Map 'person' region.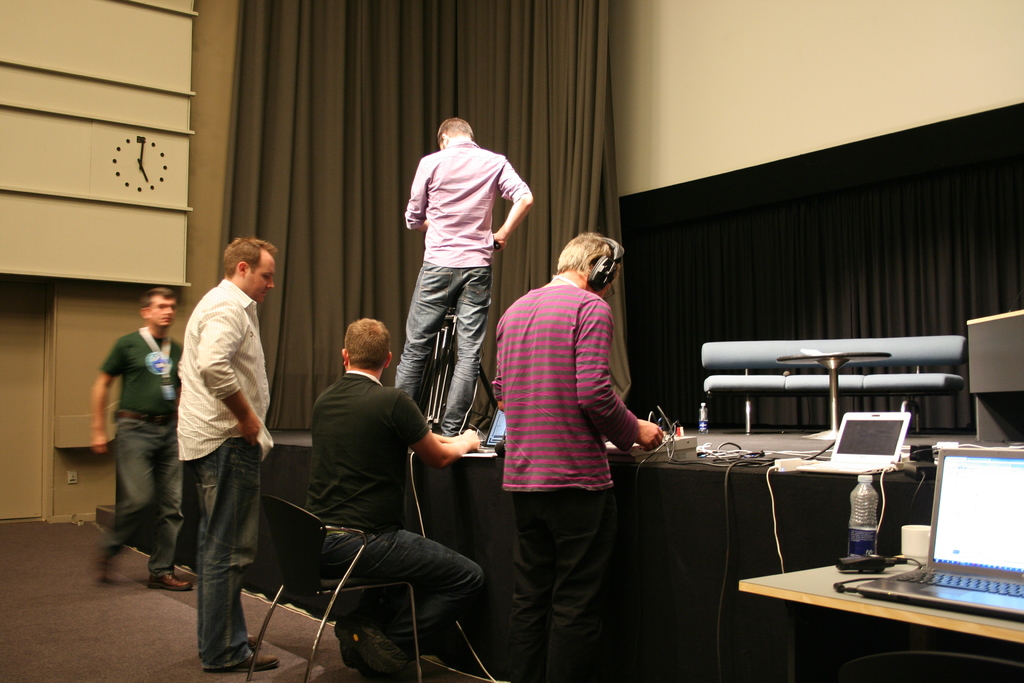
Mapped to (left=173, top=236, right=282, bottom=675).
